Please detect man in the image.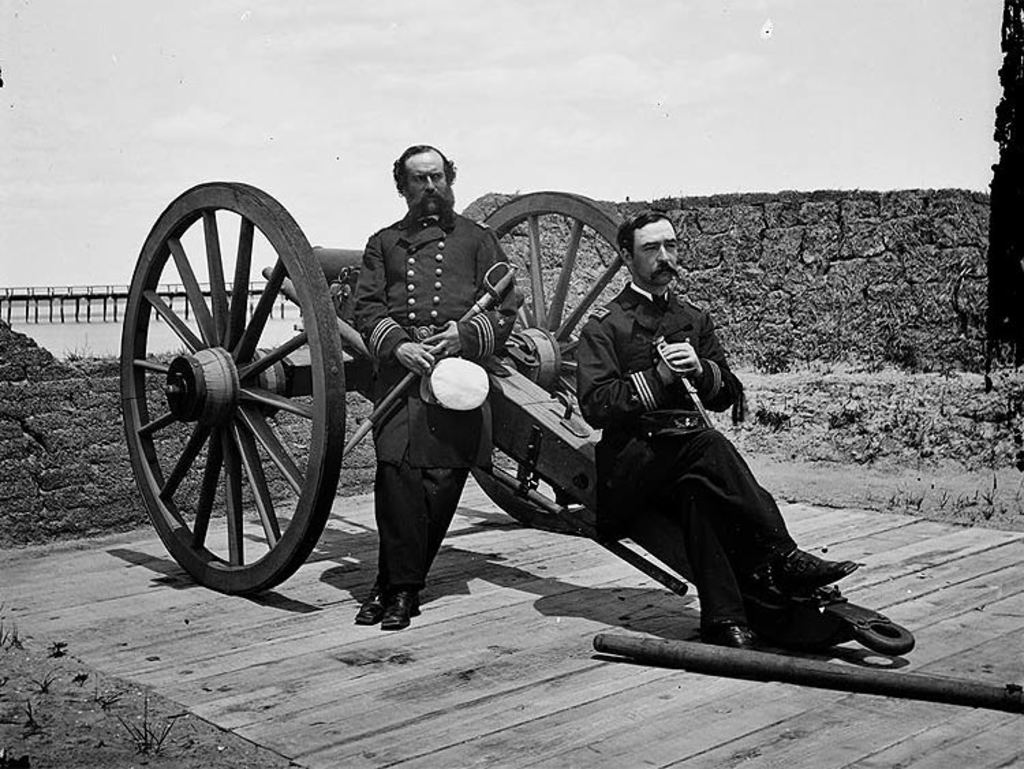
pyautogui.locateOnScreen(355, 141, 523, 630).
